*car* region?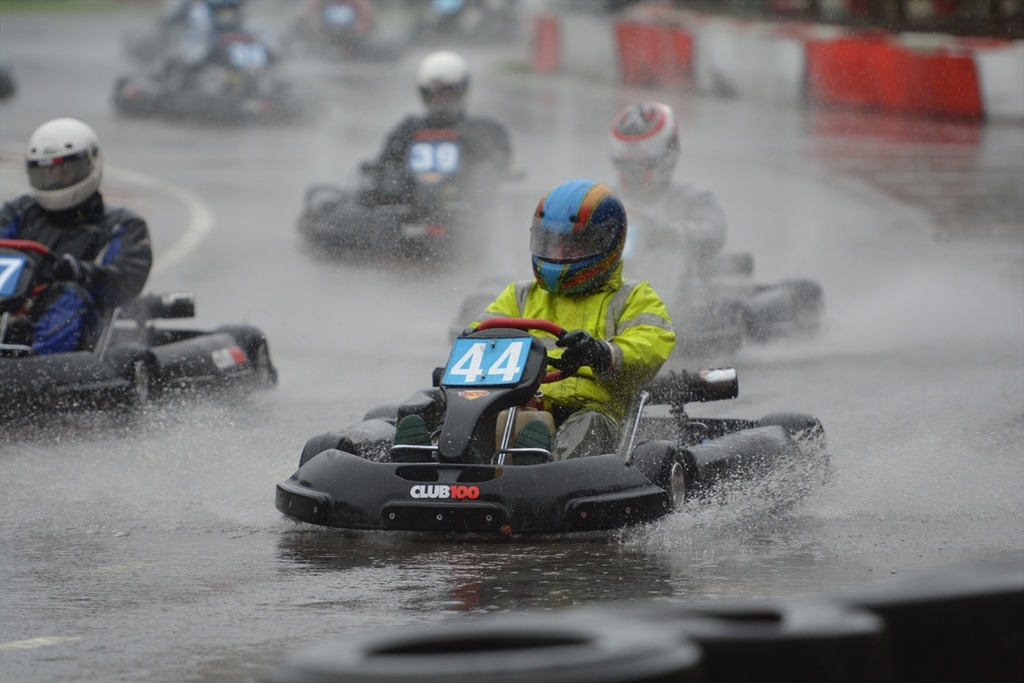
[415, 0, 514, 44]
